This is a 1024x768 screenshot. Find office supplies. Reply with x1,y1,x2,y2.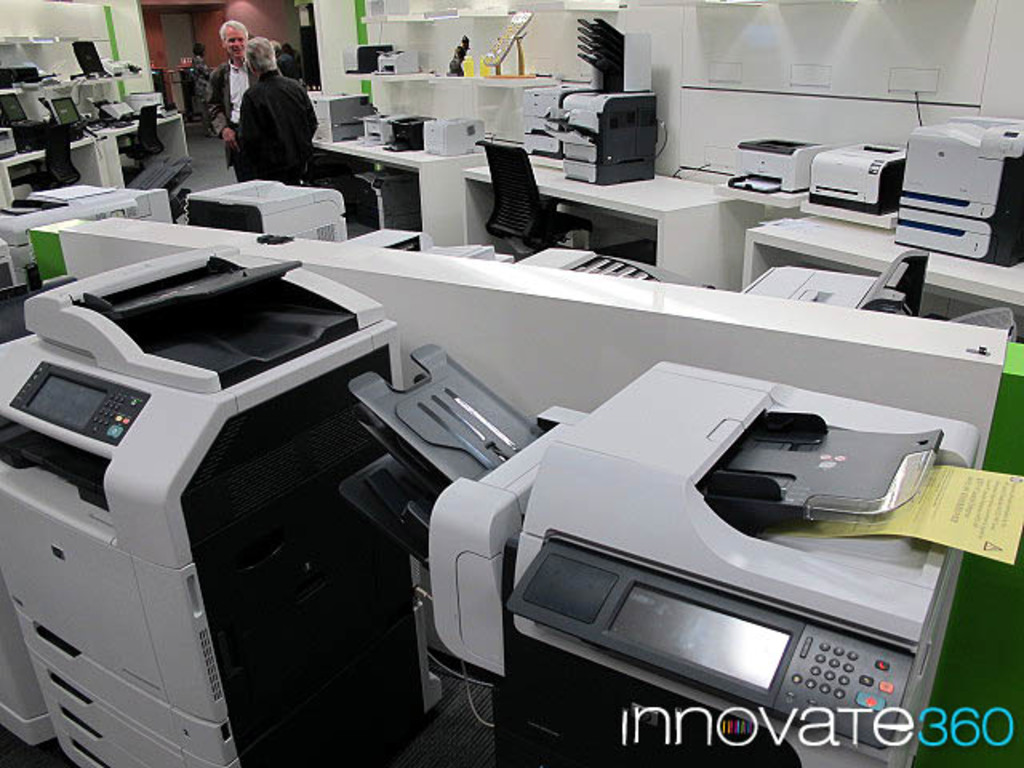
427,347,987,763.
